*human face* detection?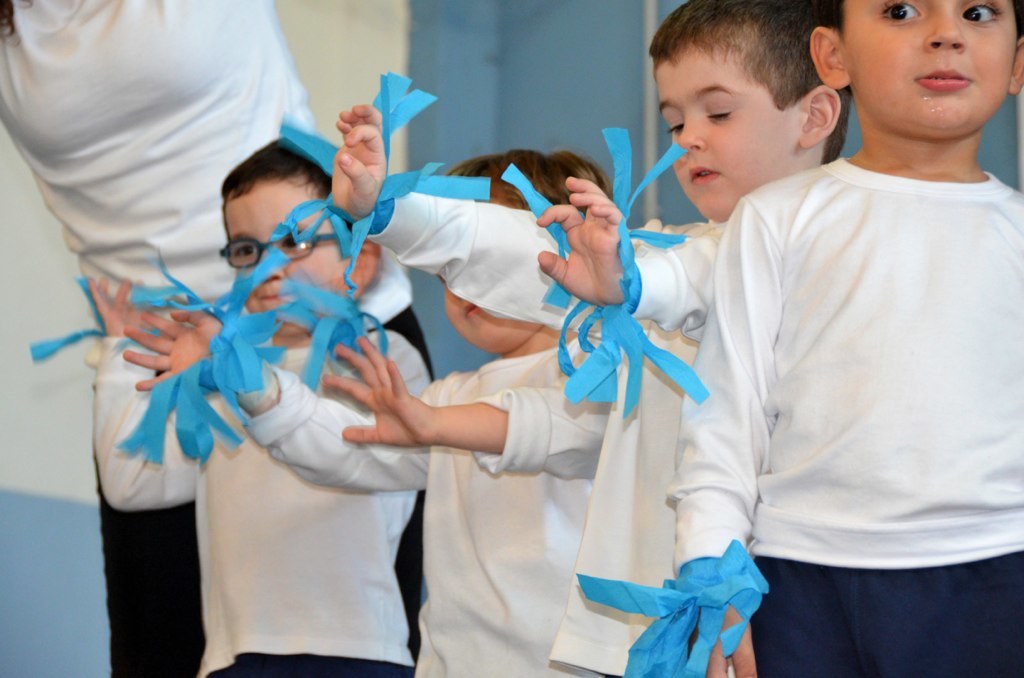
{"left": 651, "top": 44, "right": 805, "bottom": 219}
